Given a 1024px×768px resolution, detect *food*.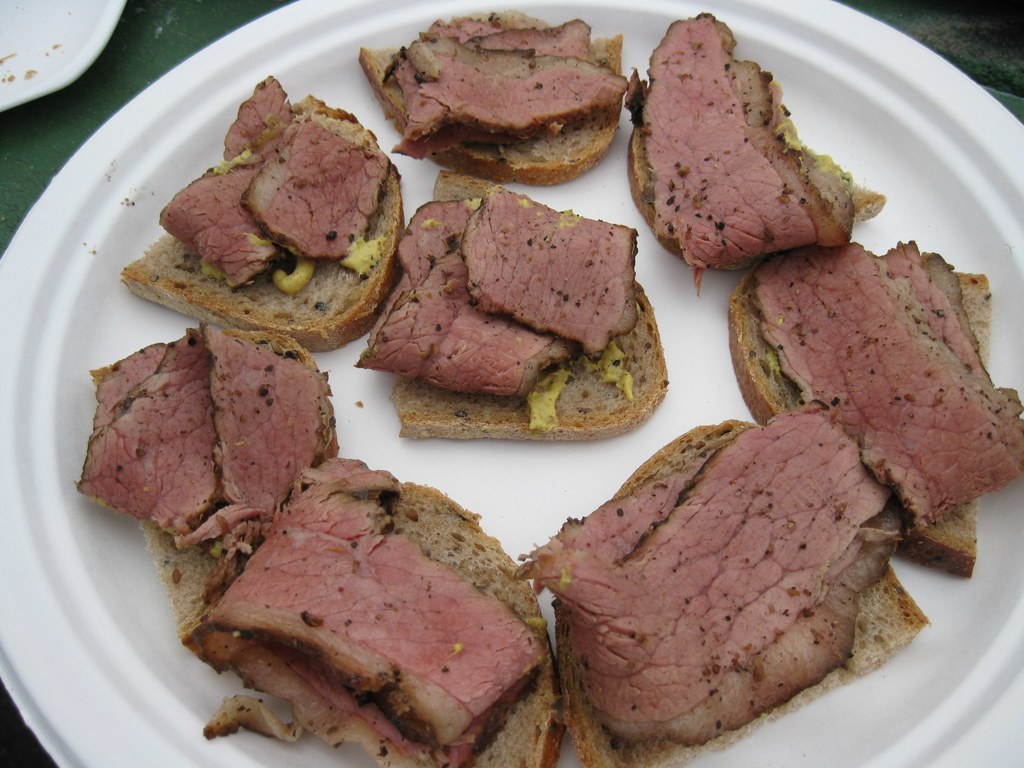
x1=69 y1=318 x2=333 y2=643.
